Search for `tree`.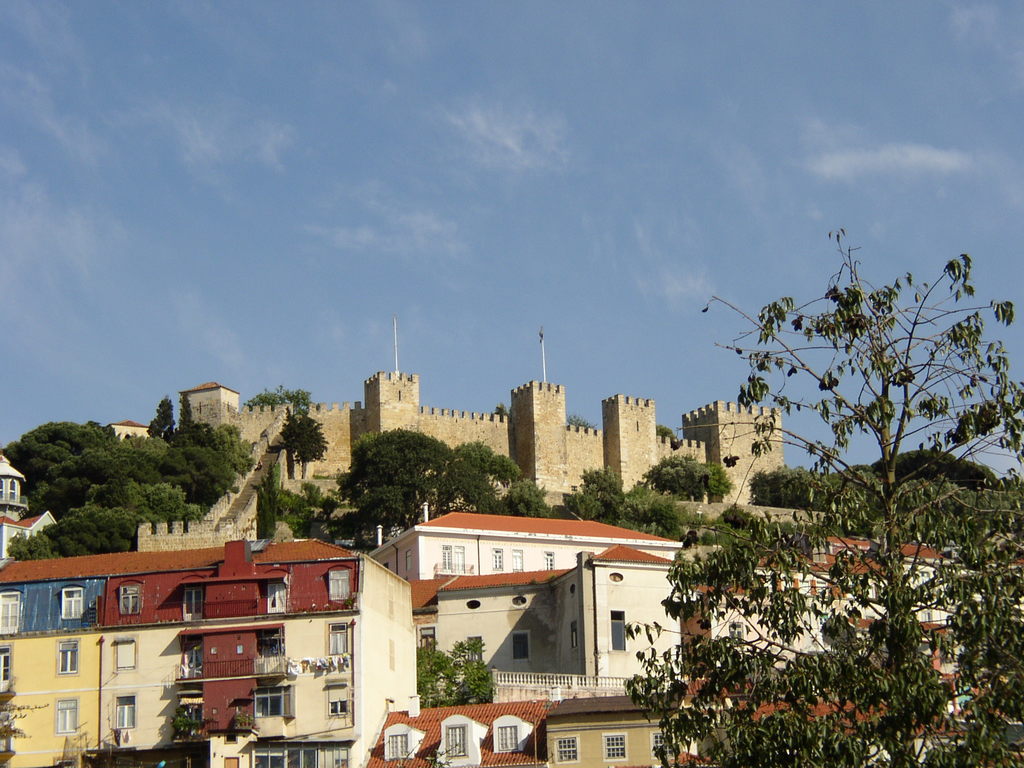
Found at 277/414/329/482.
